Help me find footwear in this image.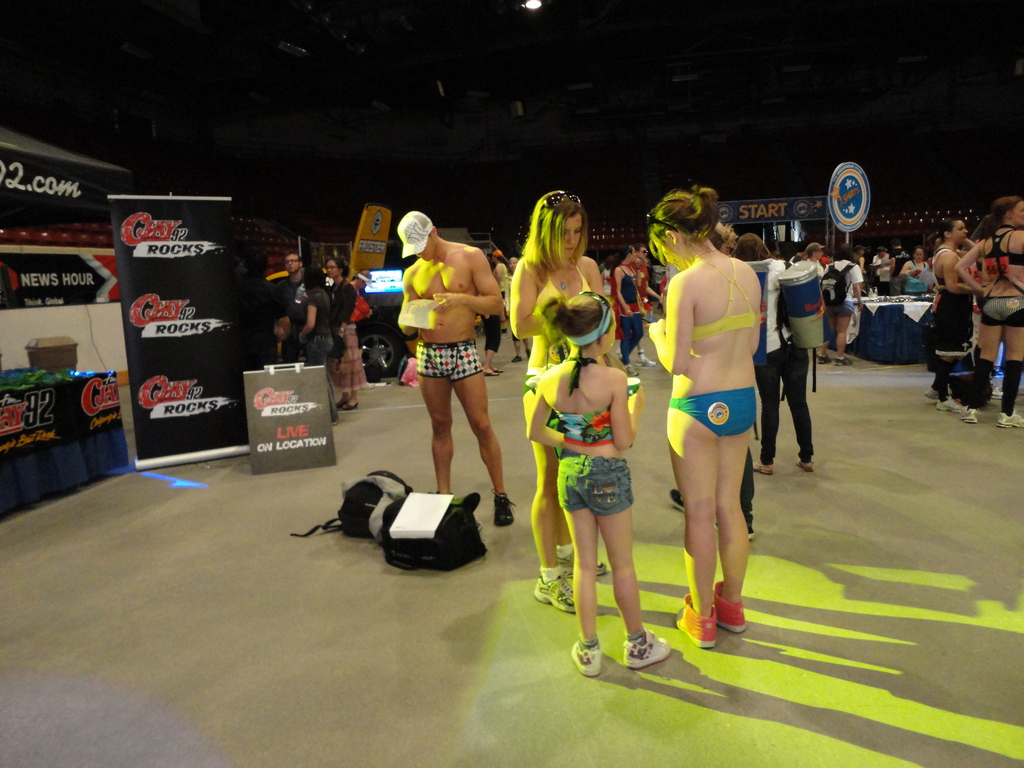
Found it: box=[531, 567, 576, 614].
